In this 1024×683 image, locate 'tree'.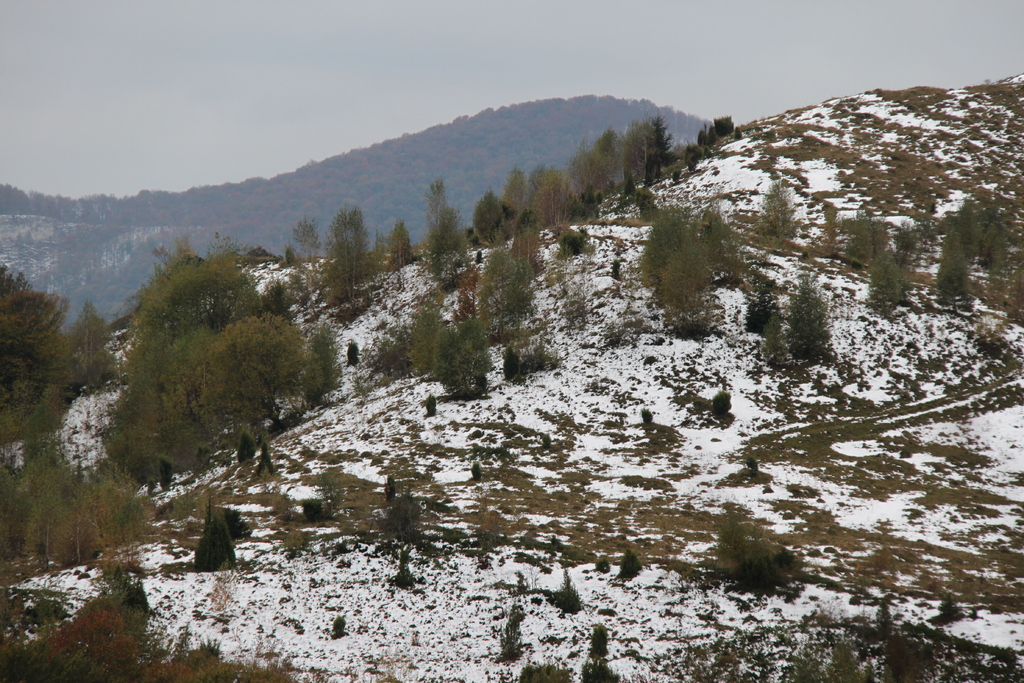
Bounding box: 10, 448, 125, 577.
